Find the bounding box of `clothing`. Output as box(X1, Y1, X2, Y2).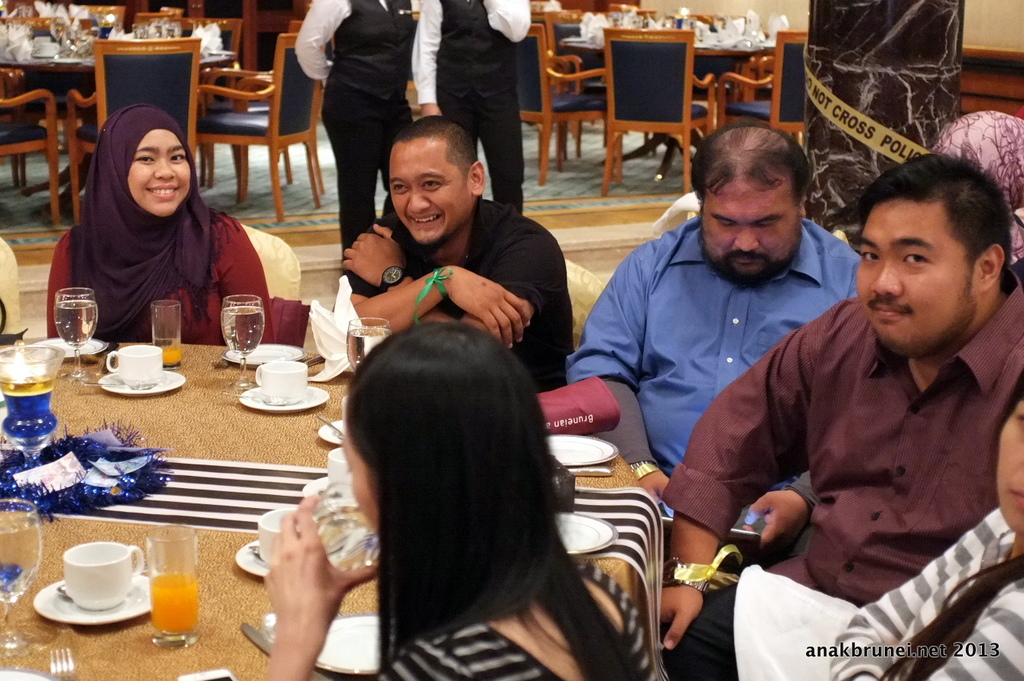
box(666, 264, 1023, 680).
